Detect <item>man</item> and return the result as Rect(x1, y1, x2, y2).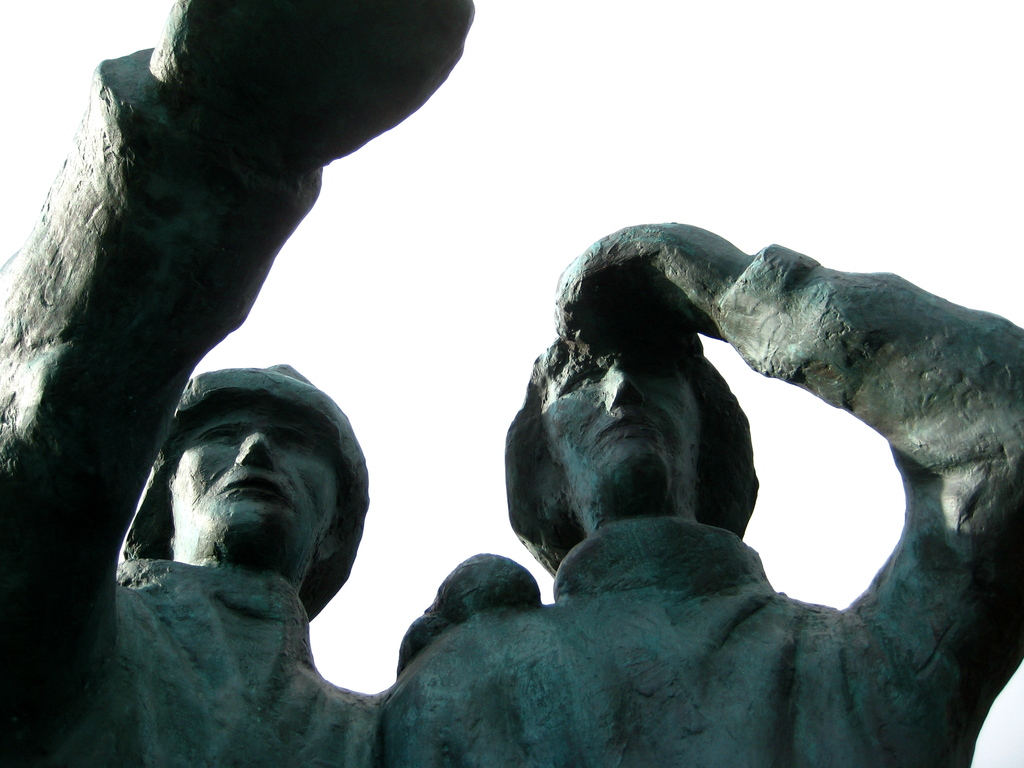
Rect(100, 365, 592, 748).
